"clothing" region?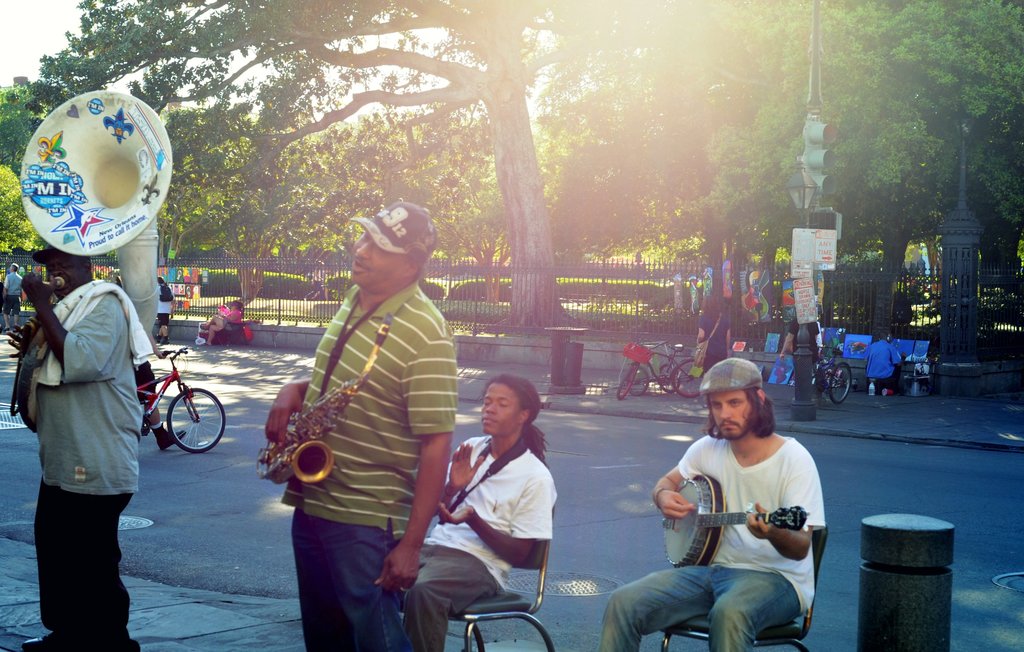
left=601, top=430, right=827, bottom=651
